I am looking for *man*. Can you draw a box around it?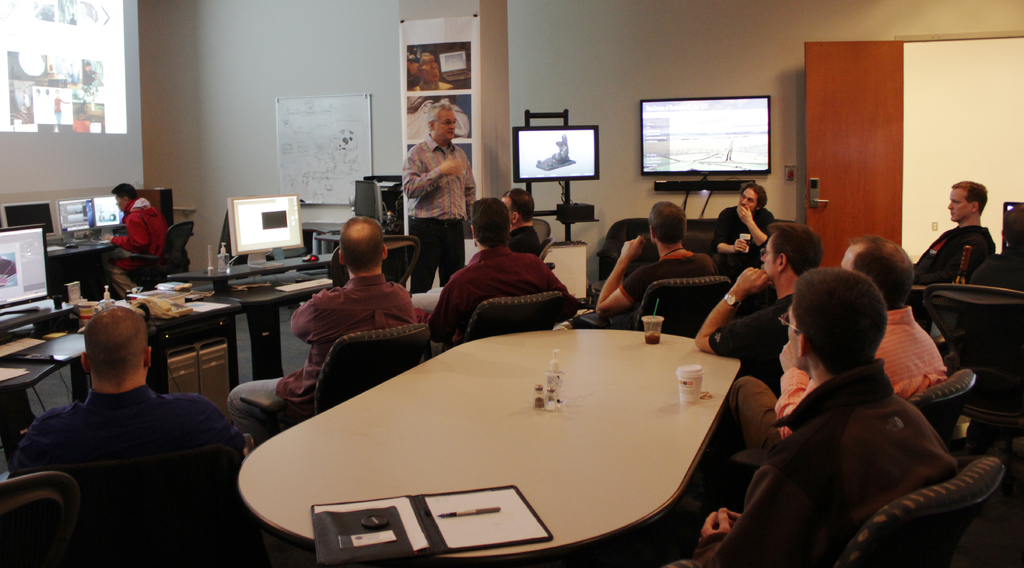
Sure, the bounding box is box(433, 199, 574, 346).
